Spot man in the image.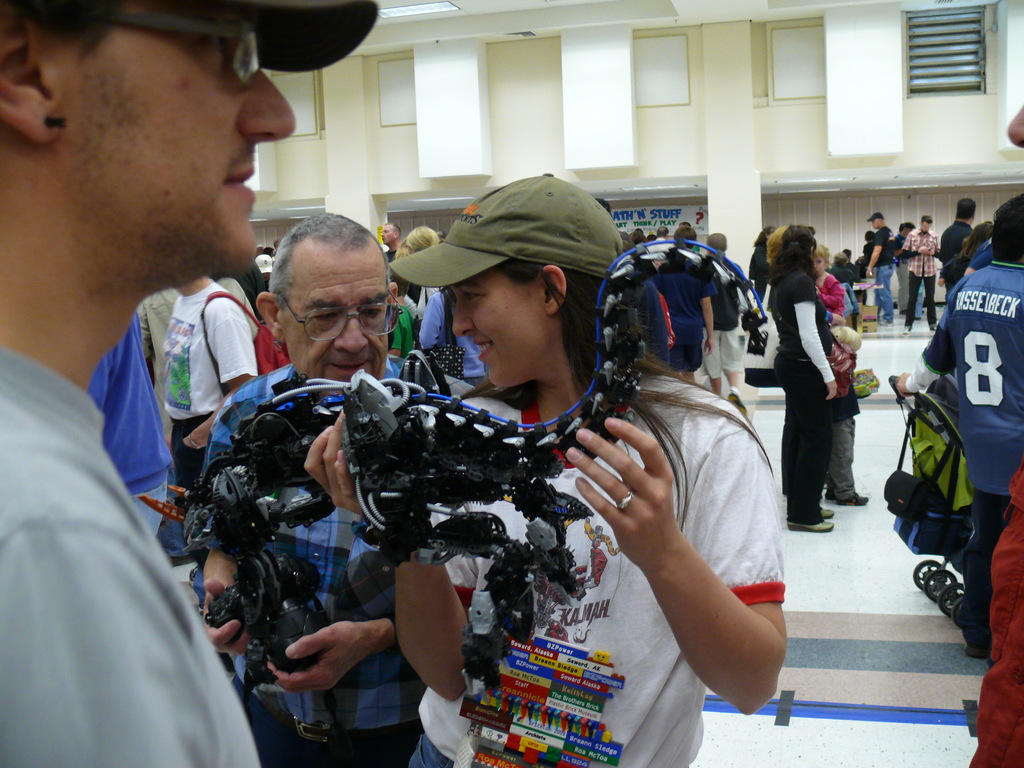
man found at 184 214 472 767.
